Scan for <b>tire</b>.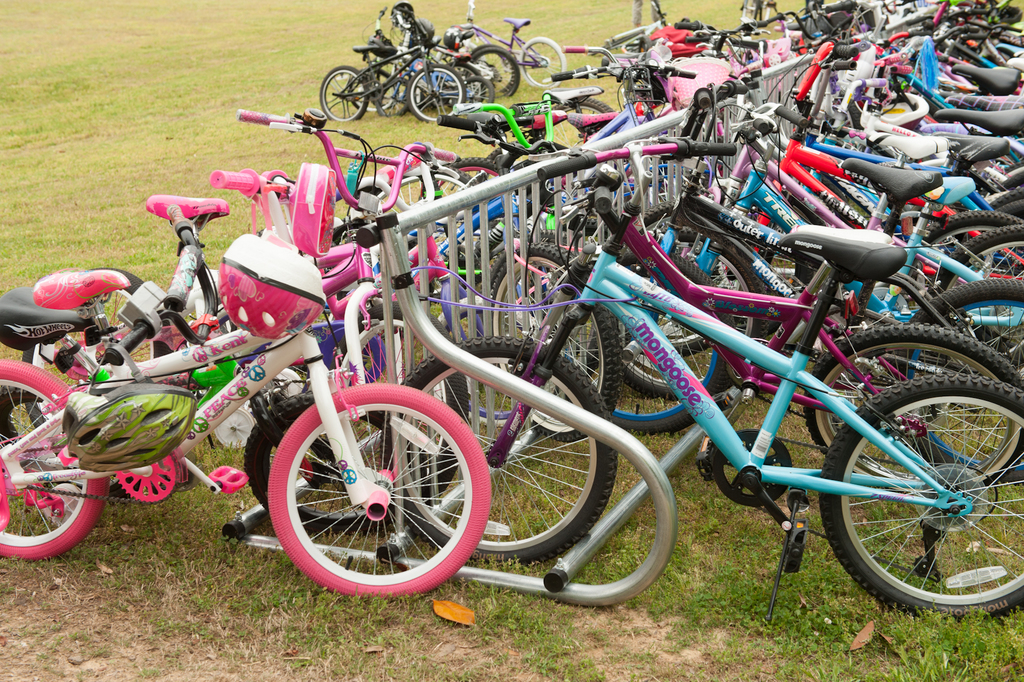
Scan result: [0,360,108,560].
